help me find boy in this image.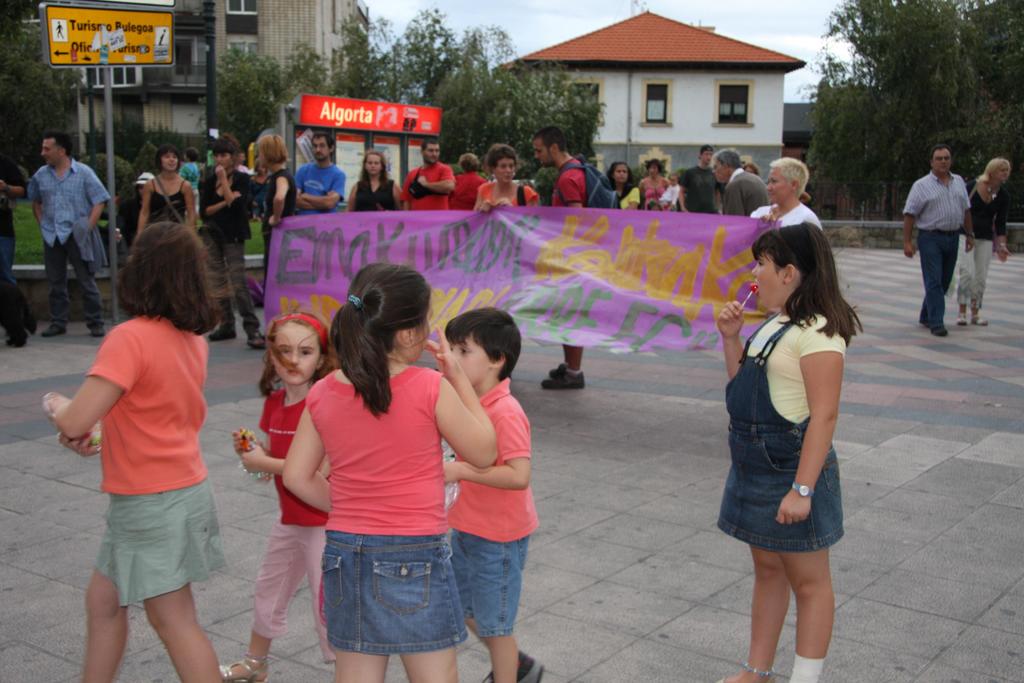
Found it: rect(417, 314, 545, 673).
